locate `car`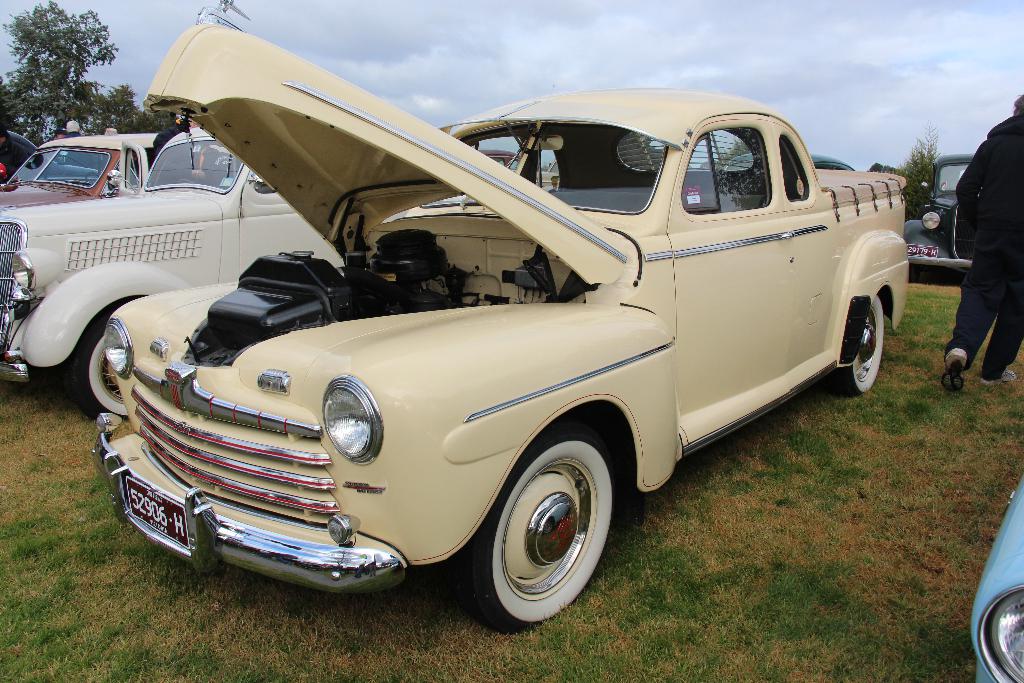
(left=964, top=477, right=1023, bottom=682)
